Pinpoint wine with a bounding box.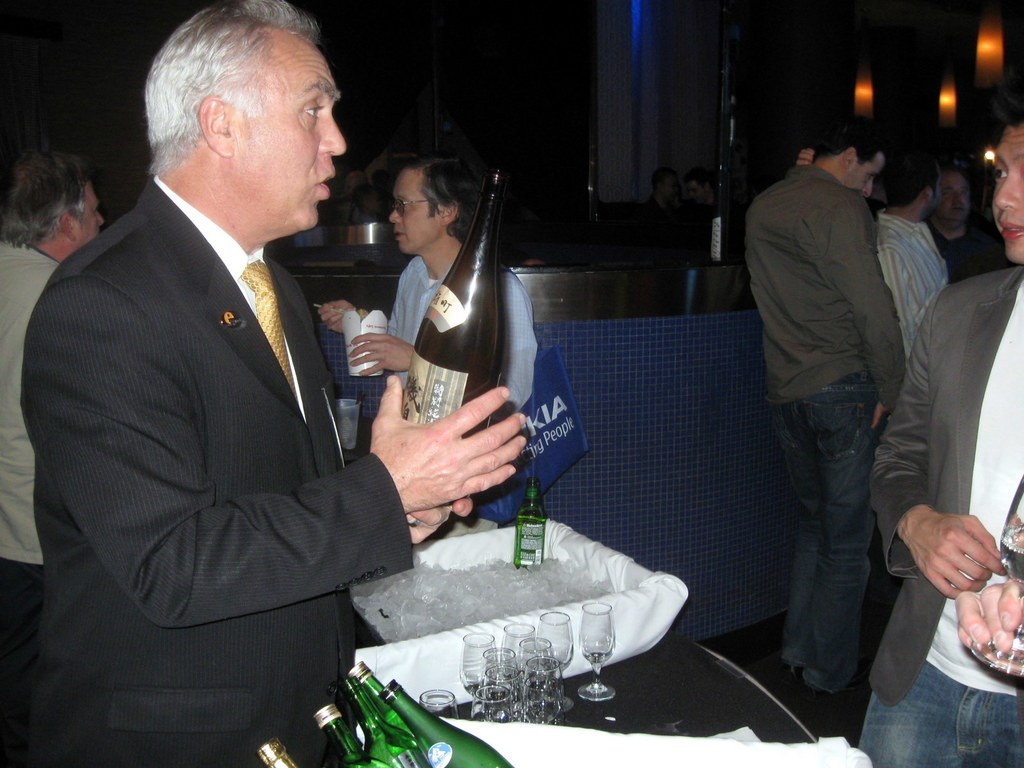
detection(999, 520, 1023, 584).
